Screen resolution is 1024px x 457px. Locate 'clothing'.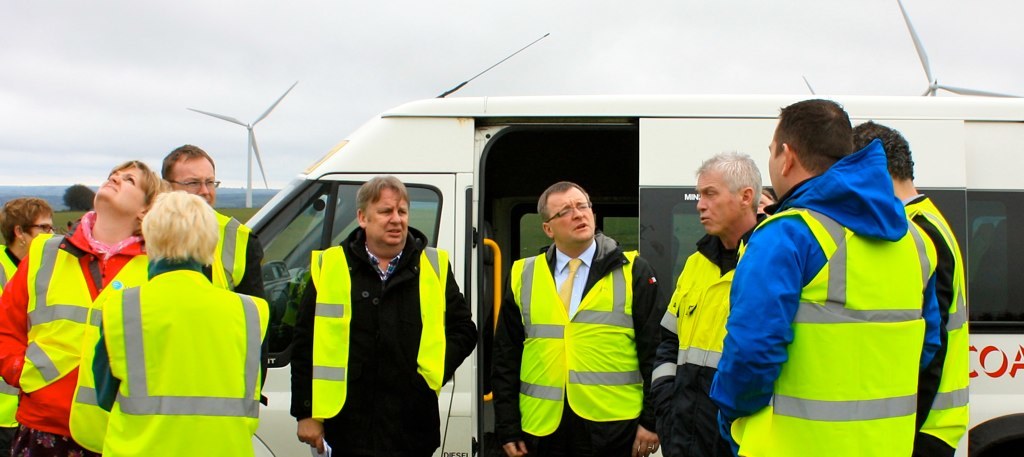
[left=900, top=190, right=969, bottom=455].
